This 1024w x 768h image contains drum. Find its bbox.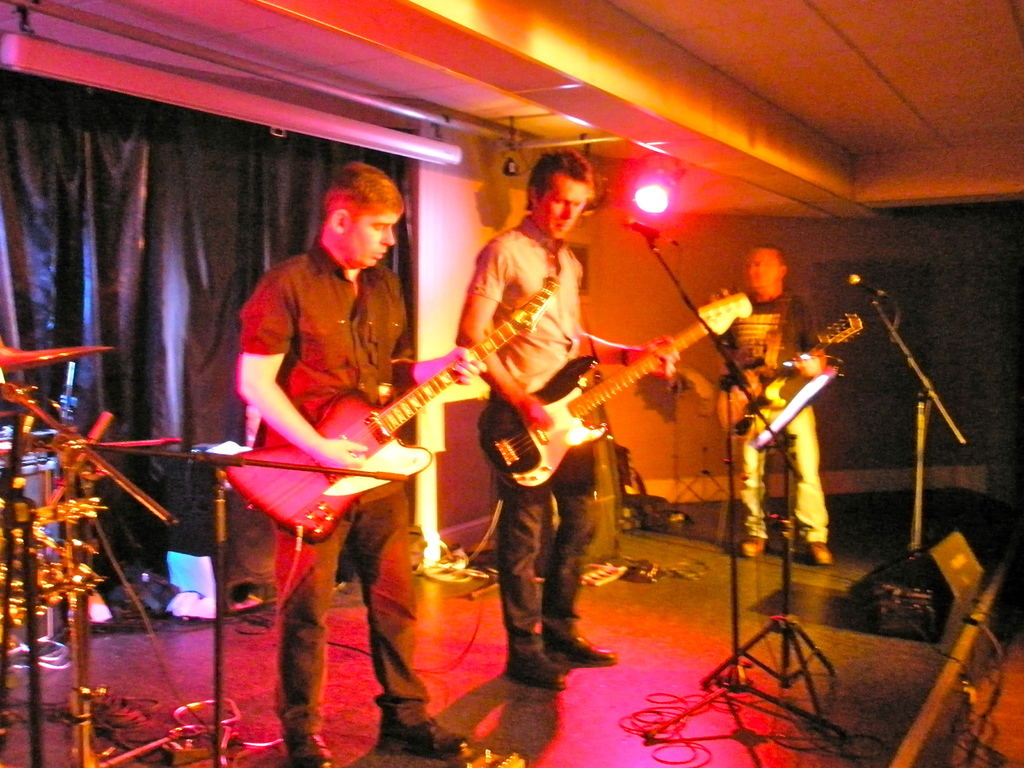
select_region(0, 454, 56, 566).
